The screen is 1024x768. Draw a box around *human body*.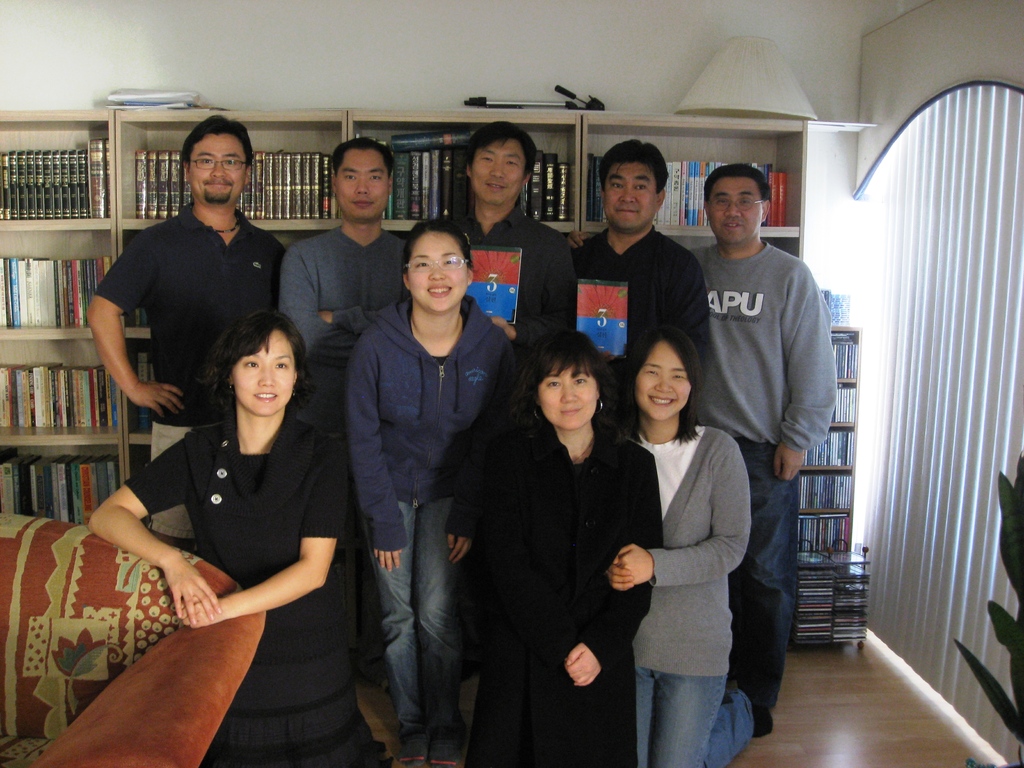
<region>557, 234, 836, 736</region>.
